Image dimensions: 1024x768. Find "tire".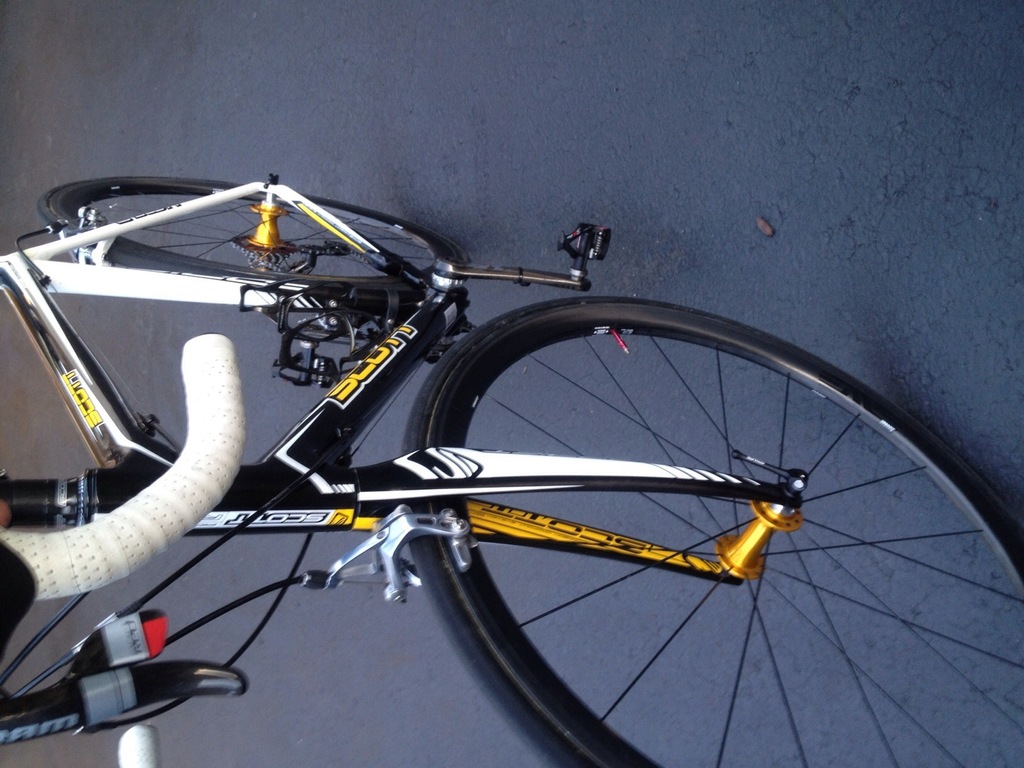
locate(38, 177, 470, 289).
